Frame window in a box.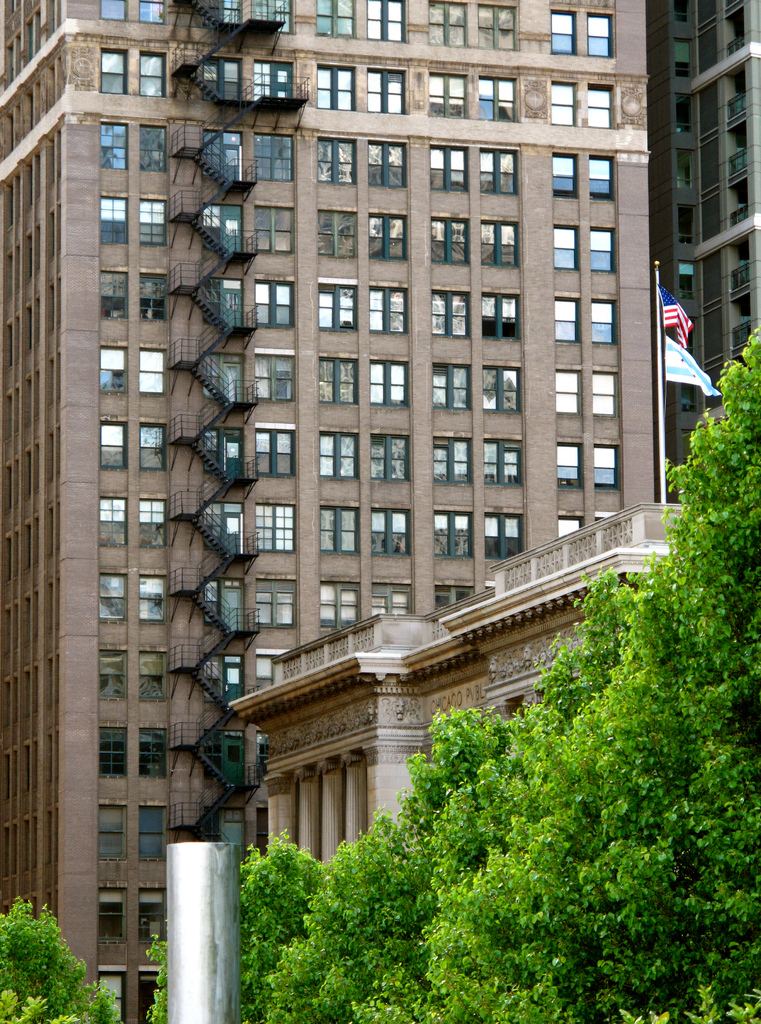
l=99, t=650, r=127, b=706.
